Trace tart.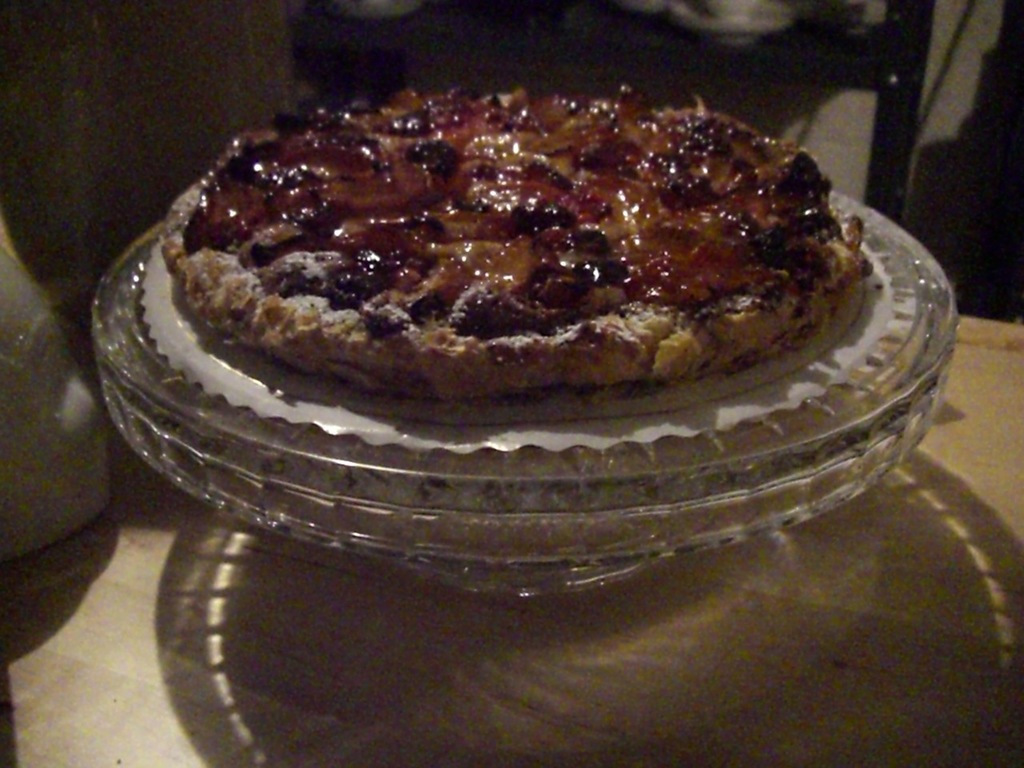
Traced to left=98, top=104, right=885, bottom=442.
